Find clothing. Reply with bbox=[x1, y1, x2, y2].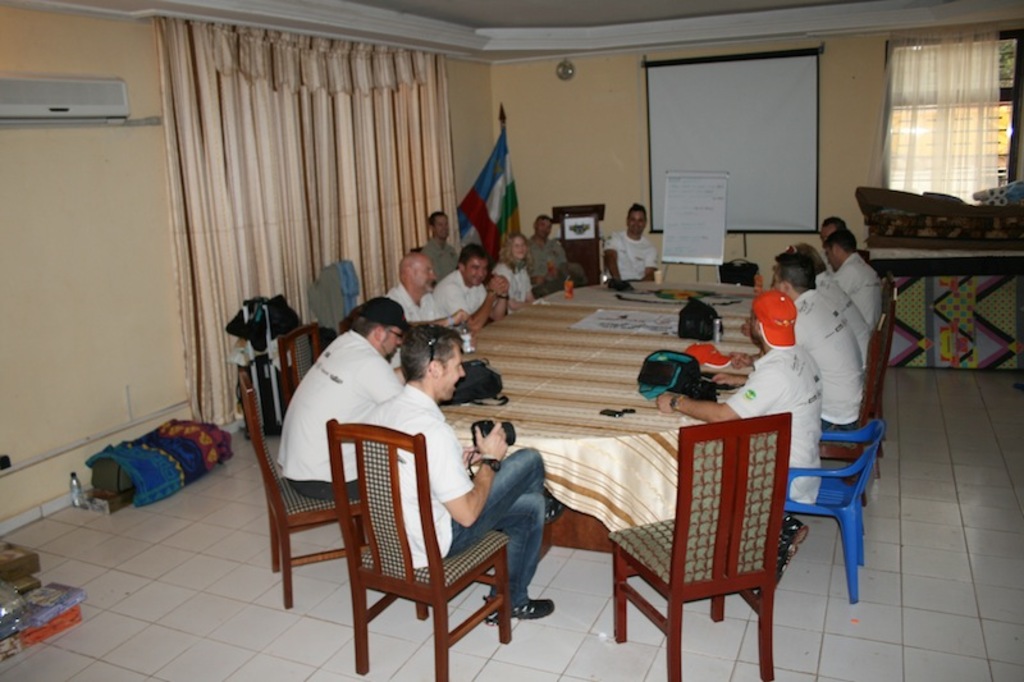
bbox=[791, 293, 864, 427].
